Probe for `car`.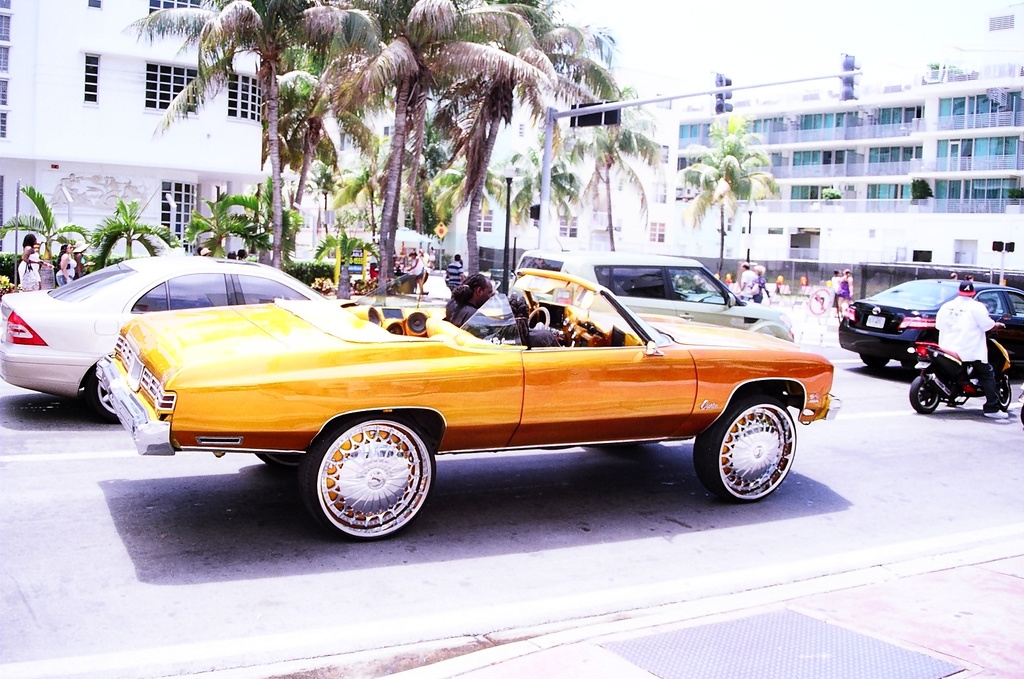
Probe result: {"left": 835, "top": 279, "right": 1023, "bottom": 373}.
